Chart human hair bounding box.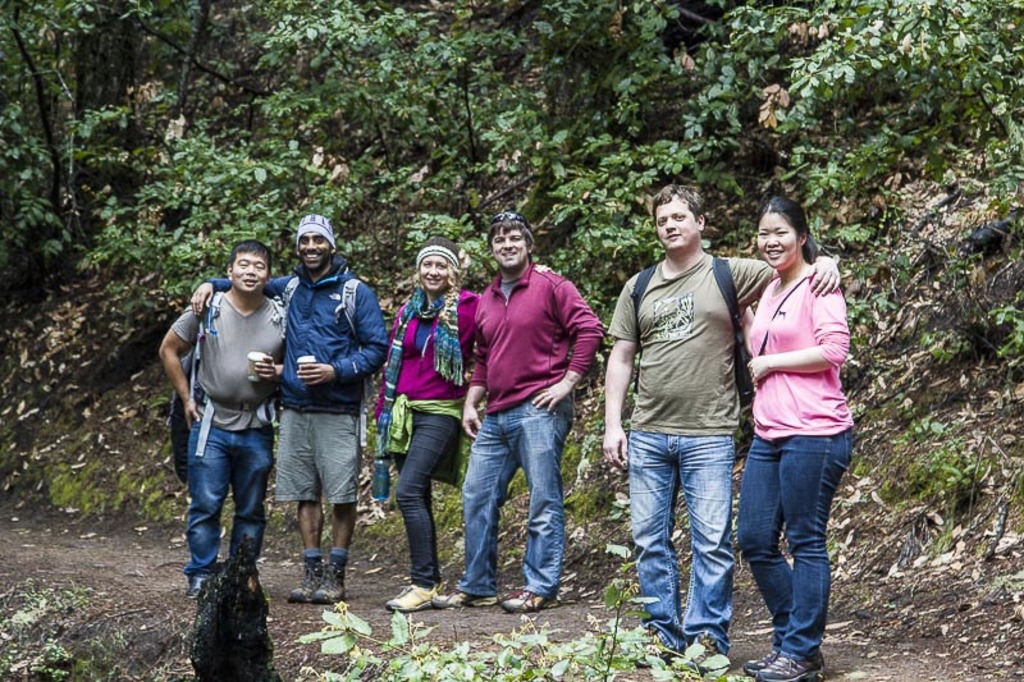
Charted: <box>230,238,273,269</box>.
